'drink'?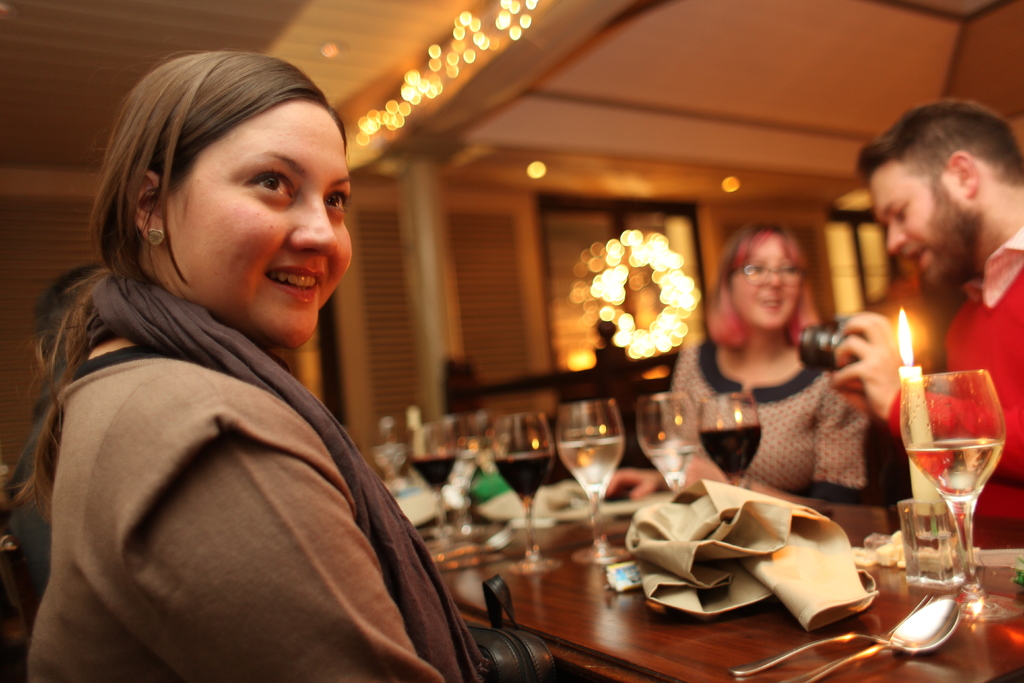
{"left": 701, "top": 422, "right": 759, "bottom": 482}
